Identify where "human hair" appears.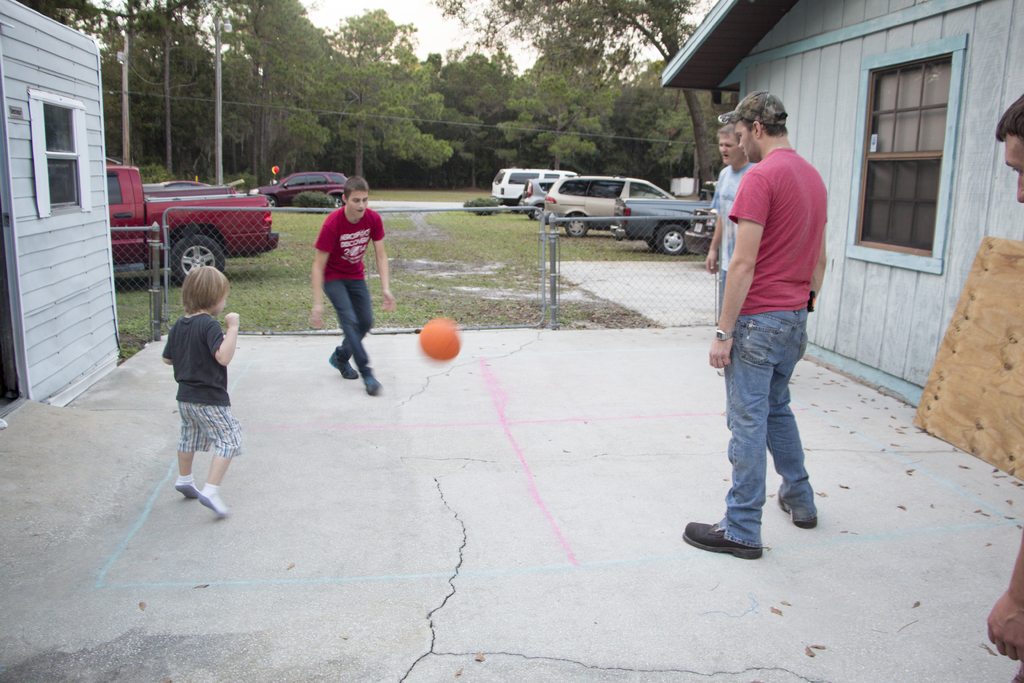
Appears at bbox=(739, 119, 790, 133).
